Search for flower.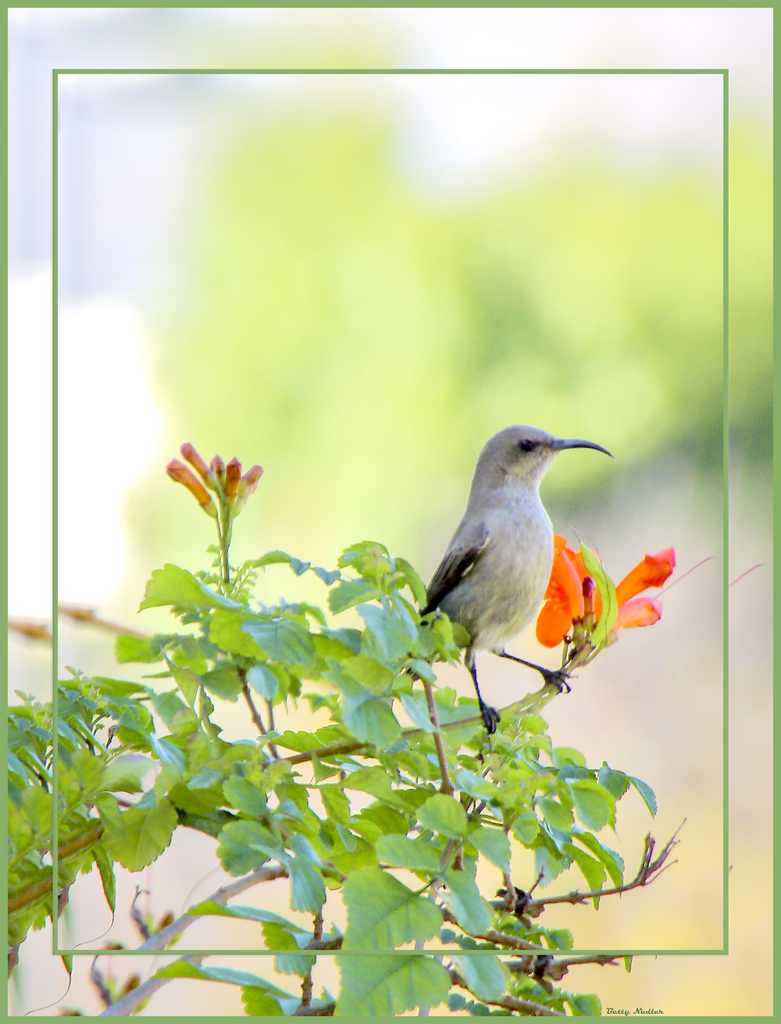
Found at (611, 545, 681, 631).
